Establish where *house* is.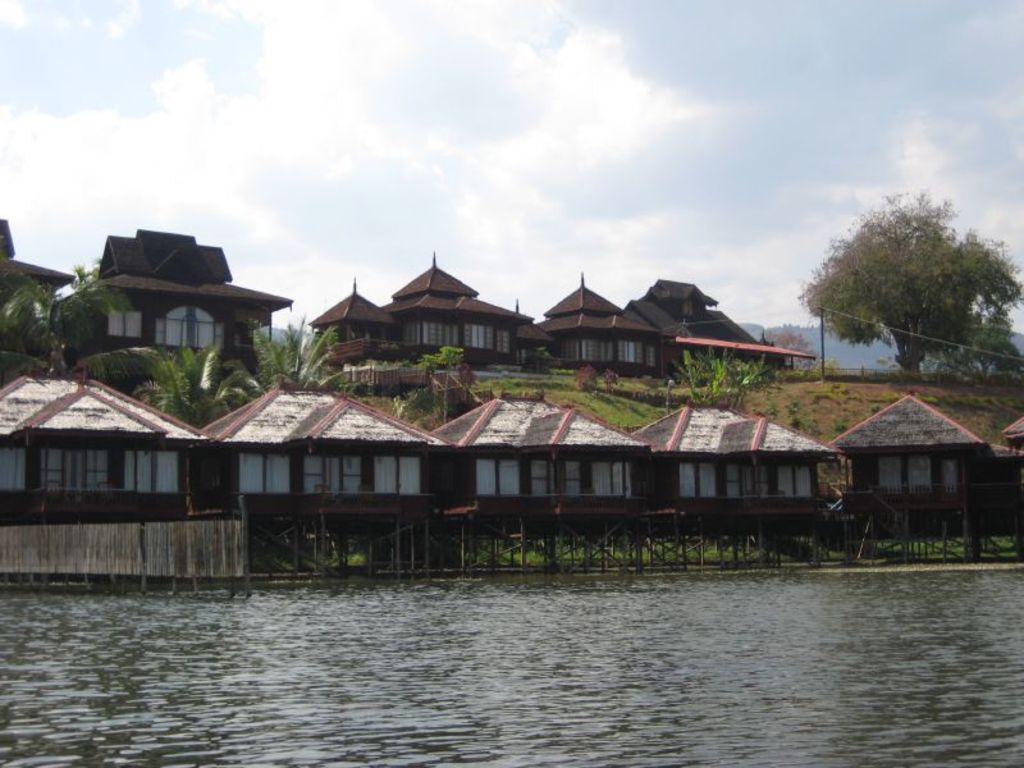
Established at [709,310,758,384].
